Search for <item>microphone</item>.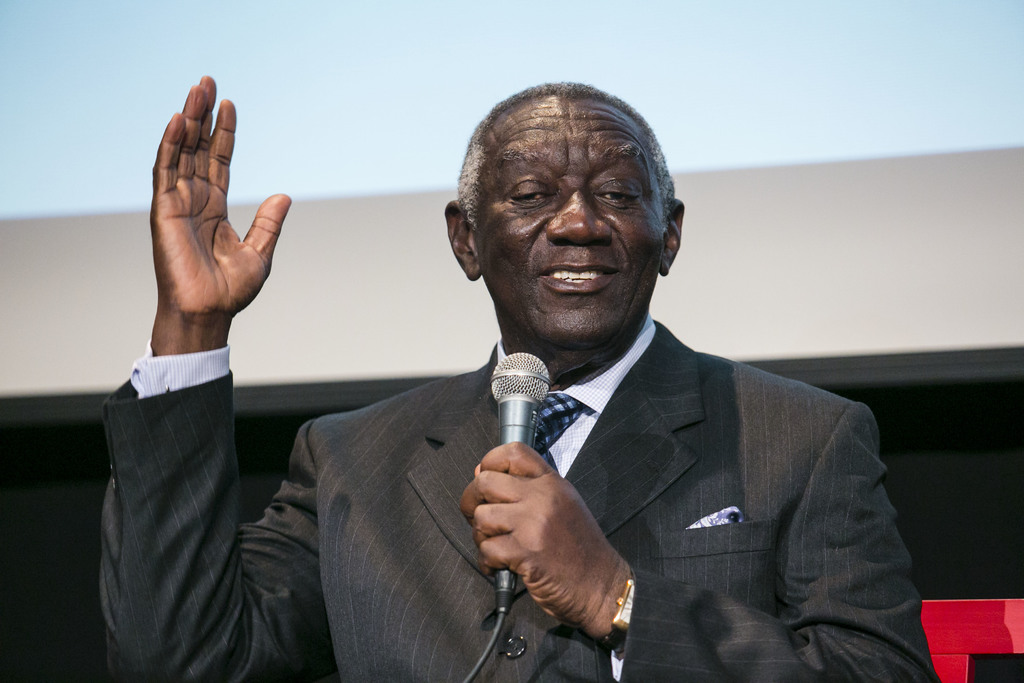
Found at bbox=[488, 347, 551, 602].
